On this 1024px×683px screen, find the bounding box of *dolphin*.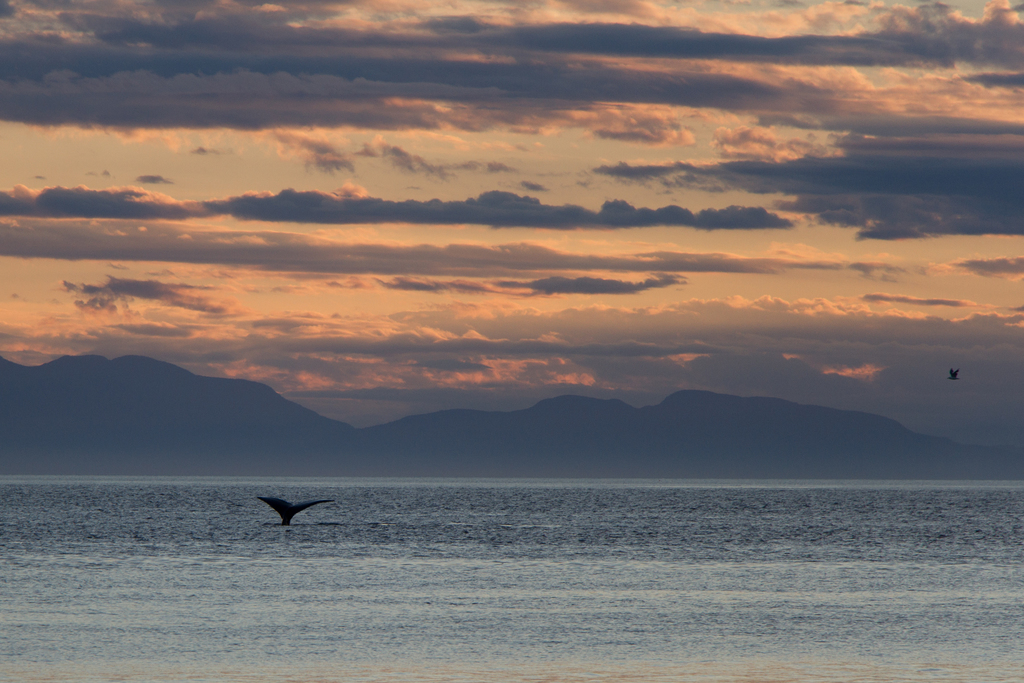
Bounding box: [left=259, top=495, right=335, bottom=529].
